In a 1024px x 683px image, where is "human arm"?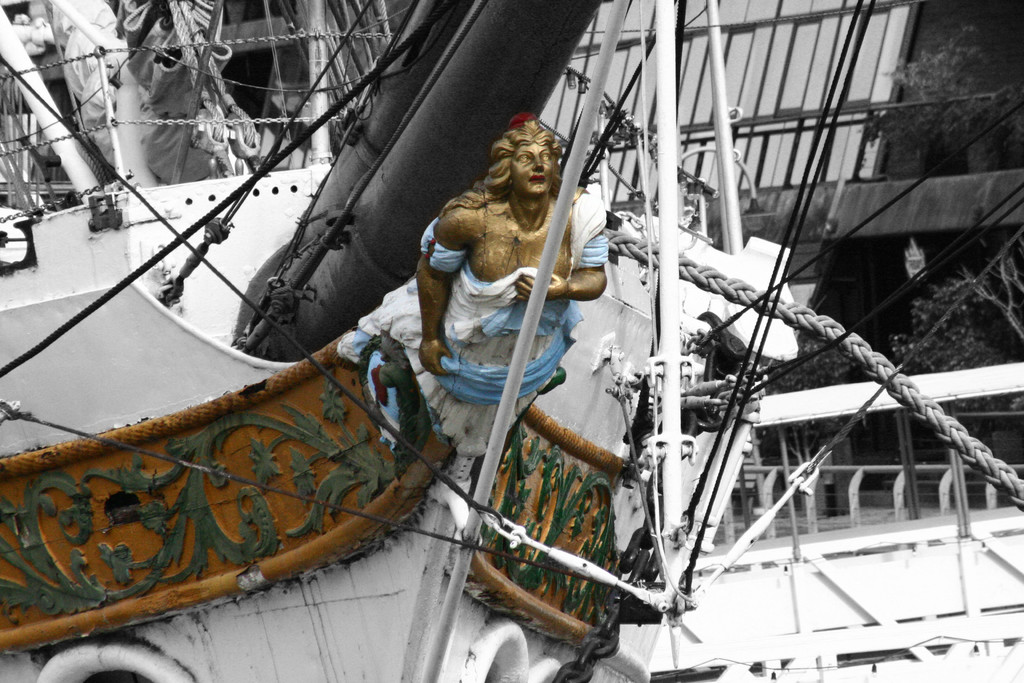
l=514, t=188, r=609, b=304.
